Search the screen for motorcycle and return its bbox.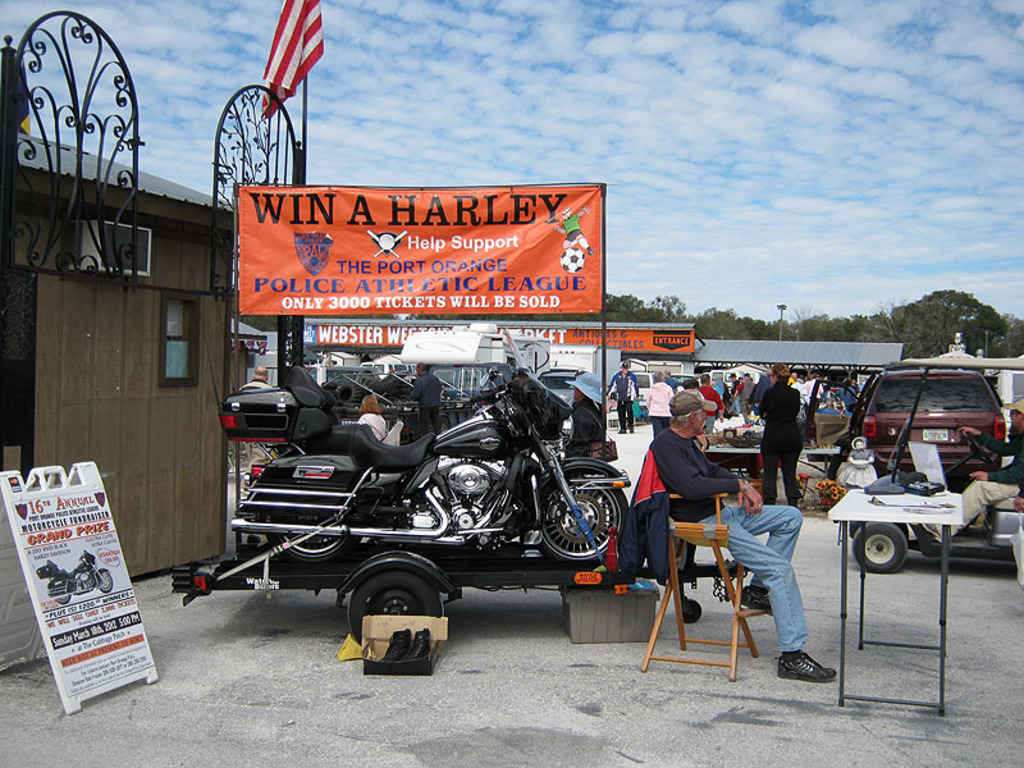
Found: bbox=(229, 364, 611, 591).
